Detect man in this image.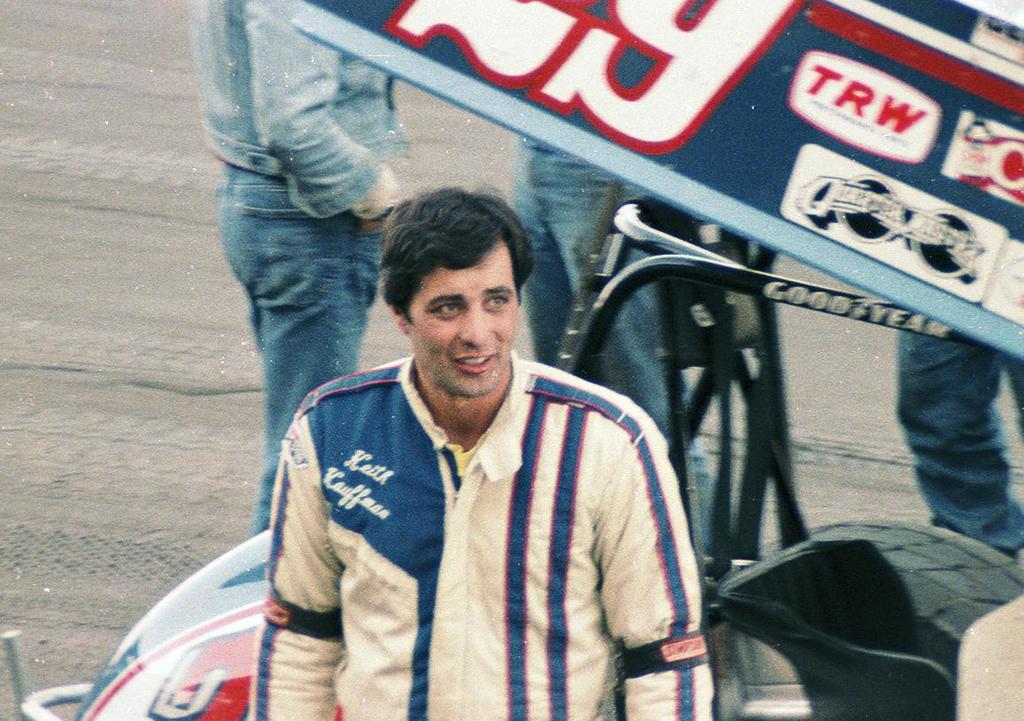
Detection: rect(497, 129, 784, 720).
